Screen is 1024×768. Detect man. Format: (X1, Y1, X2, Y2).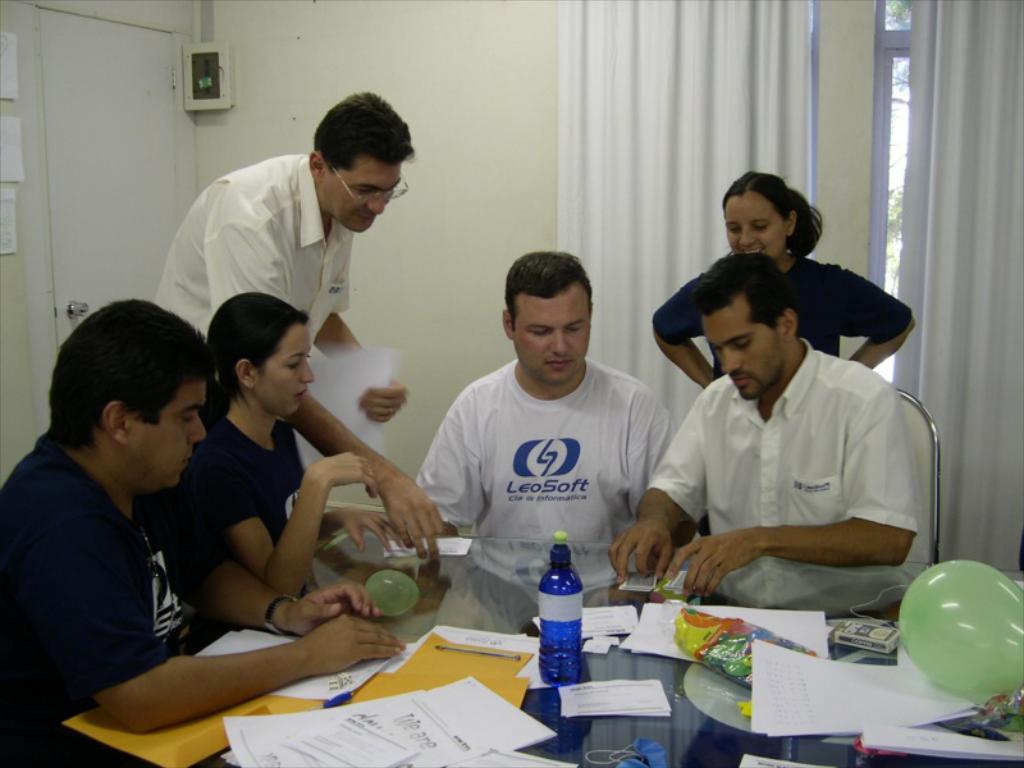
(416, 250, 698, 541).
